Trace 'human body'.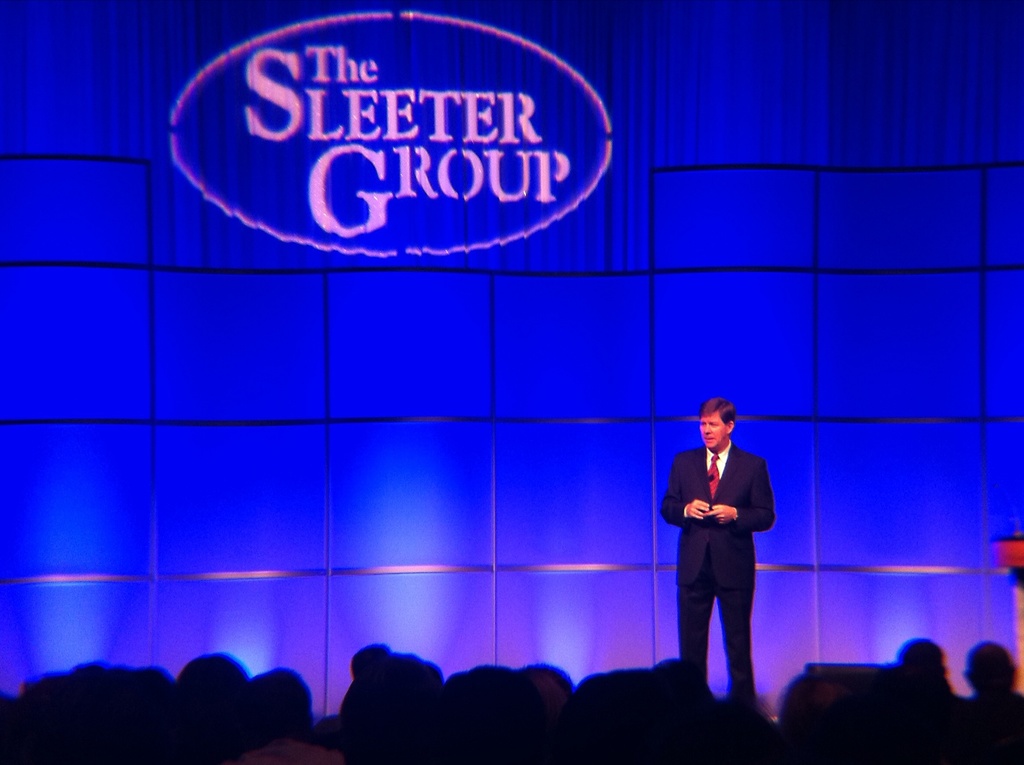
Traced to (left=674, top=400, right=787, bottom=702).
